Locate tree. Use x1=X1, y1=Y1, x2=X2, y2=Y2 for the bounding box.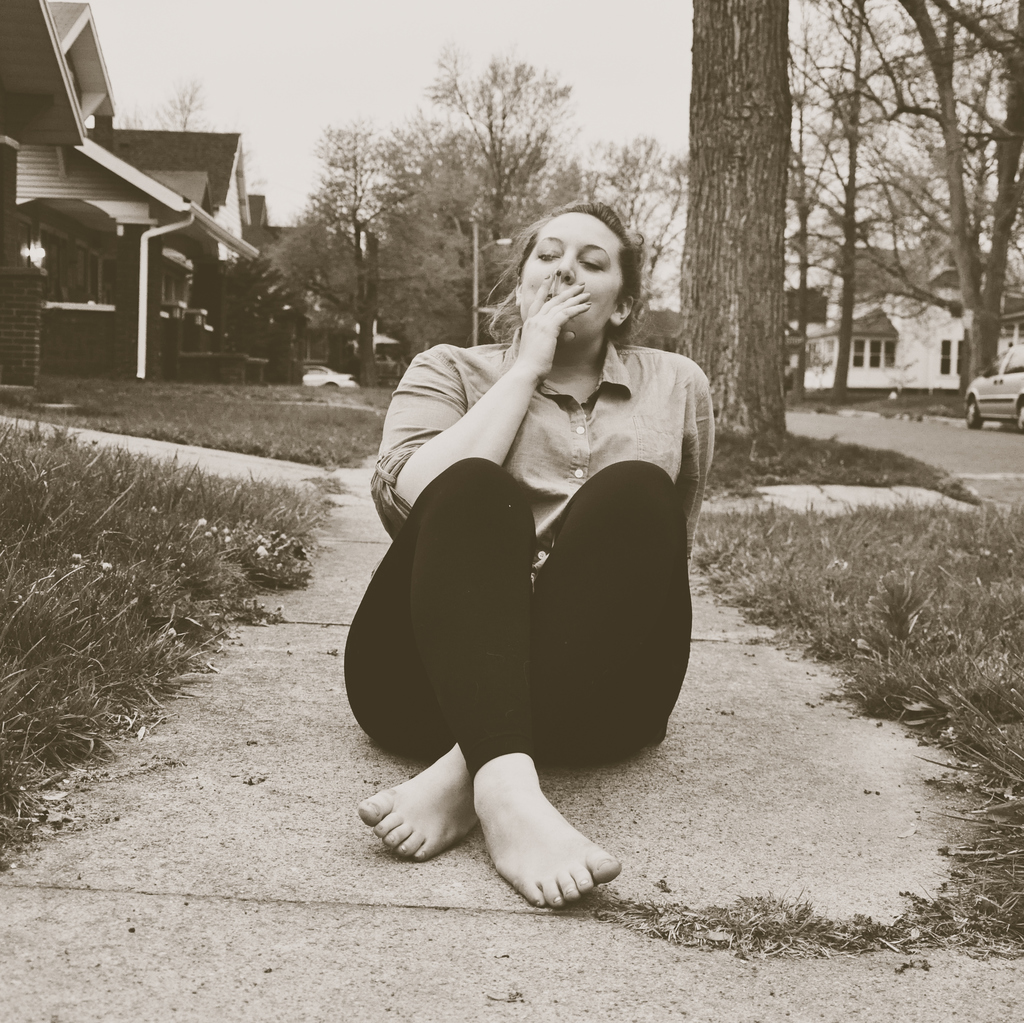
x1=694, y1=0, x2=790, y2=407.
